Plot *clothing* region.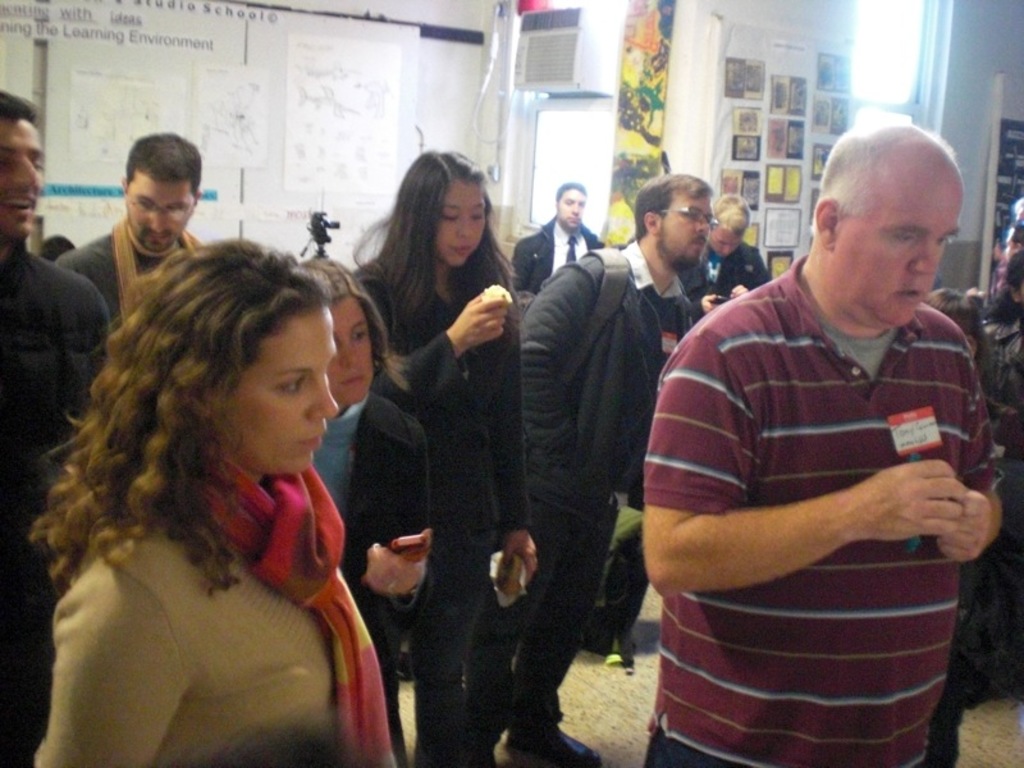
Plotted at bbox=[508, 209, 598, 294].
